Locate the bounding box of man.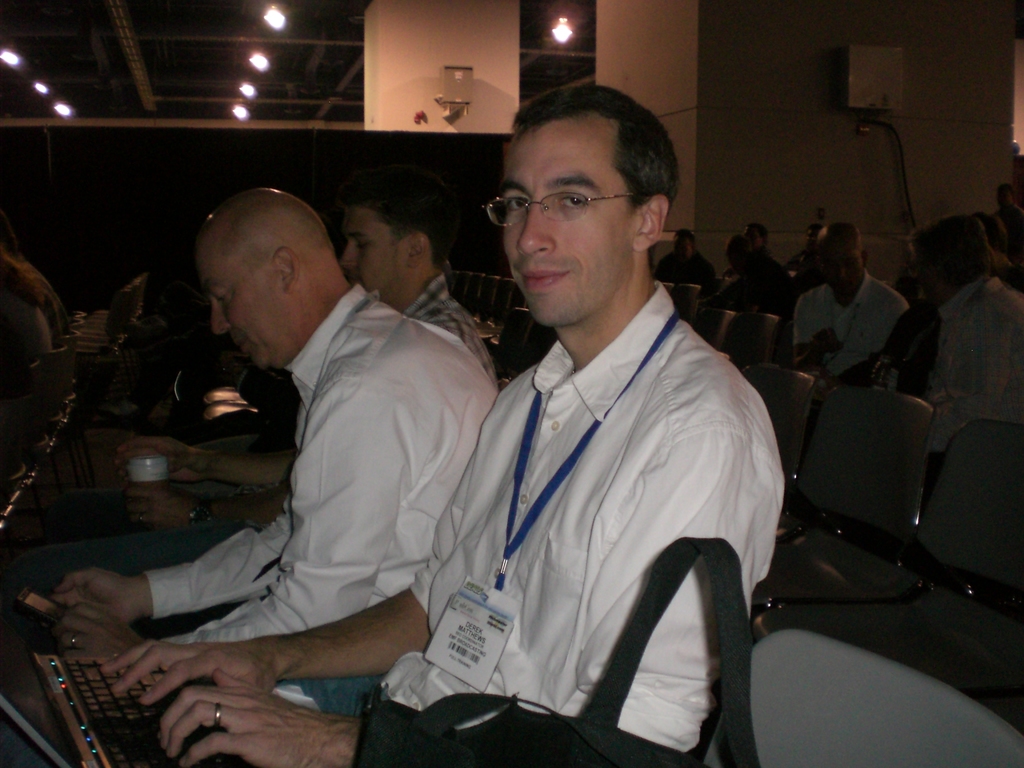
Bounding box: {"left": 790, "top": 221, "right": 914, "bottom": 400}.
